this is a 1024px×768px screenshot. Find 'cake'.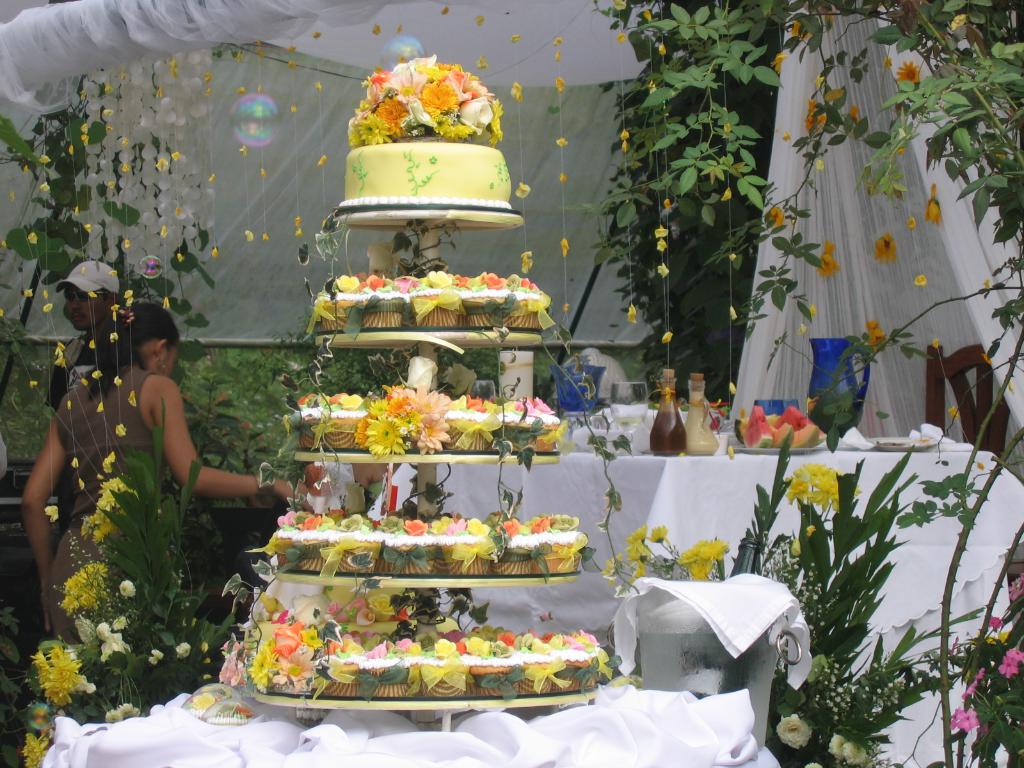
Bounding box: BBox(338, 138, 509, 213).
